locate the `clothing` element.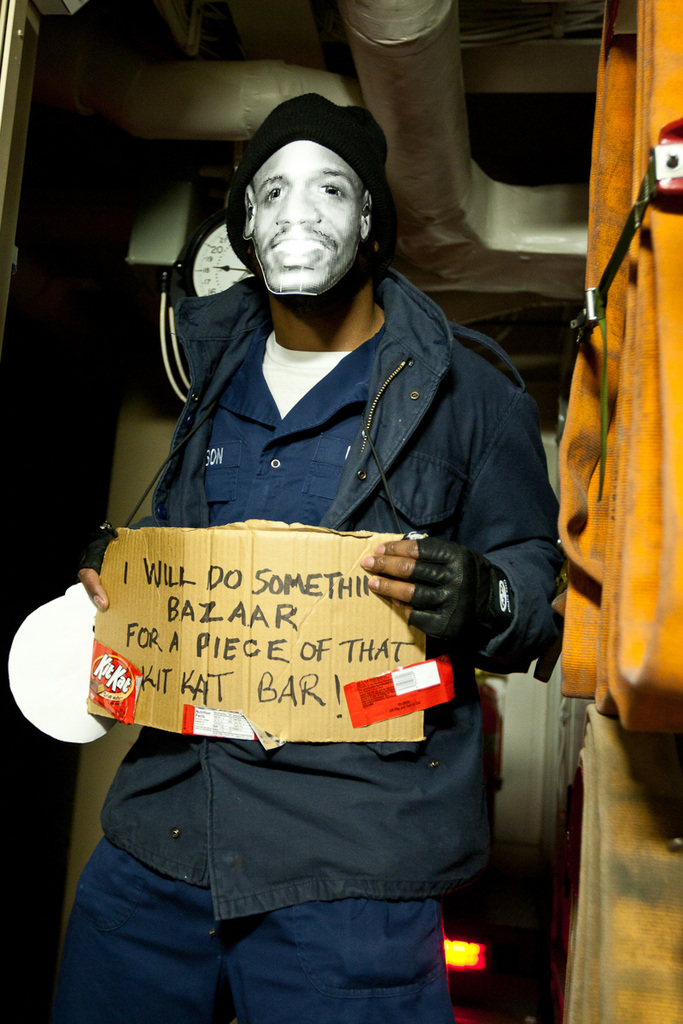
Element bbox: rect(38, 269, 571, 1023).
